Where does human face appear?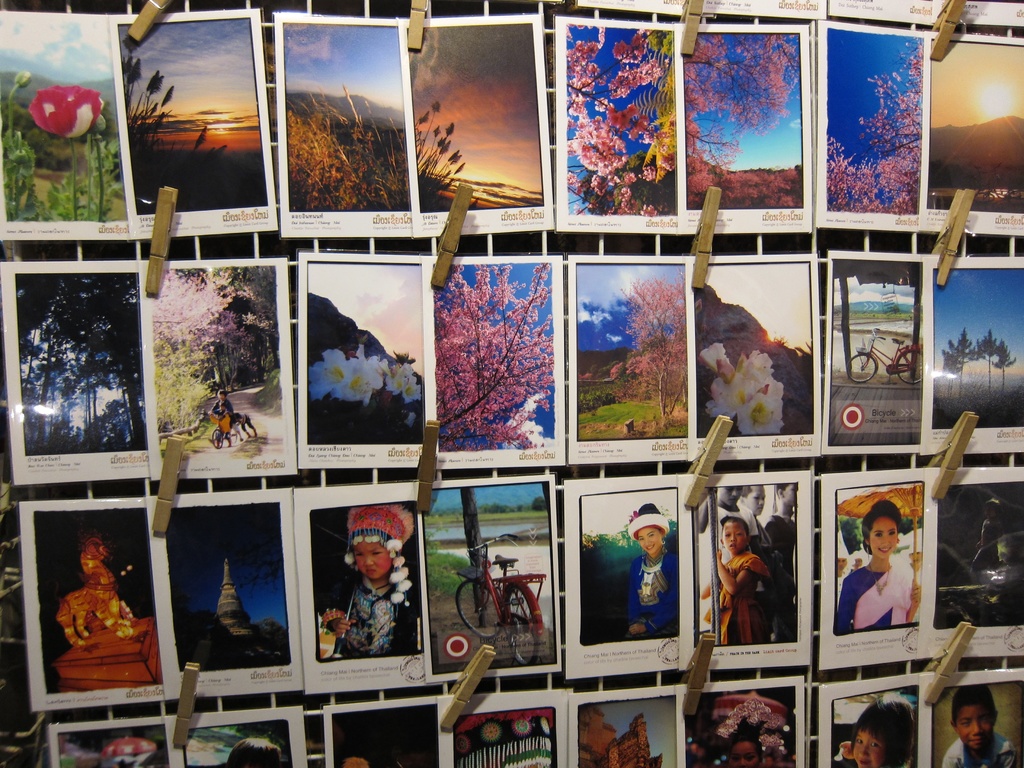
Appears at 716/484/742/505.
